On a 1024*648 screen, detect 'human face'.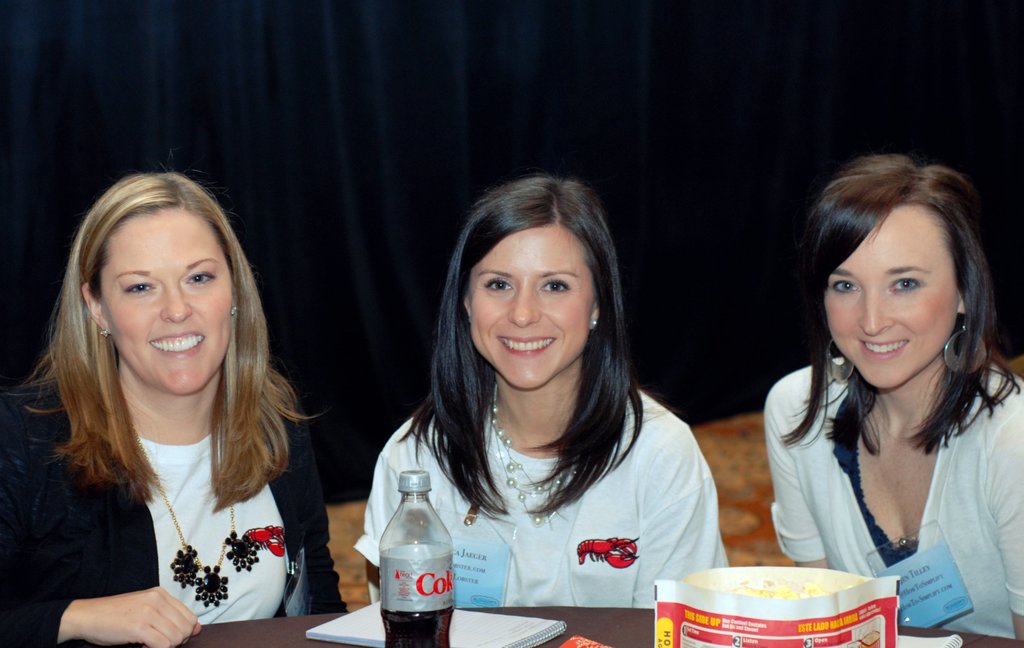
[x1=467, y1=225, x2=589, y2=387].
